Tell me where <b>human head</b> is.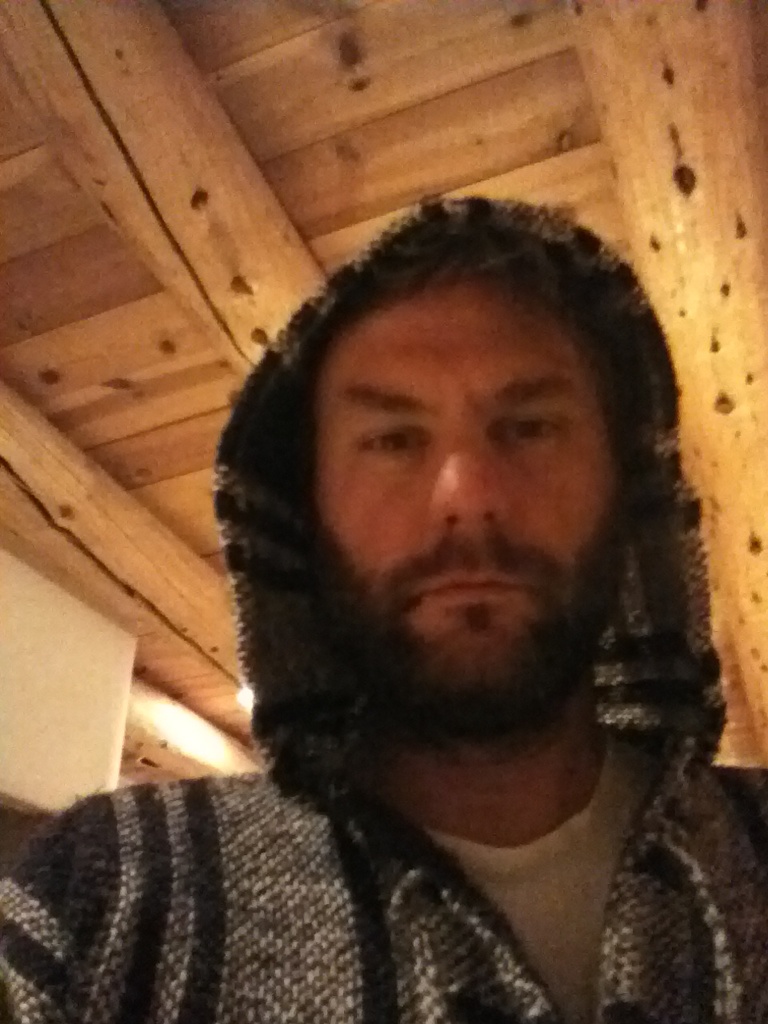
<b>human head</b> is at <box>270,218,654,652</box>.
